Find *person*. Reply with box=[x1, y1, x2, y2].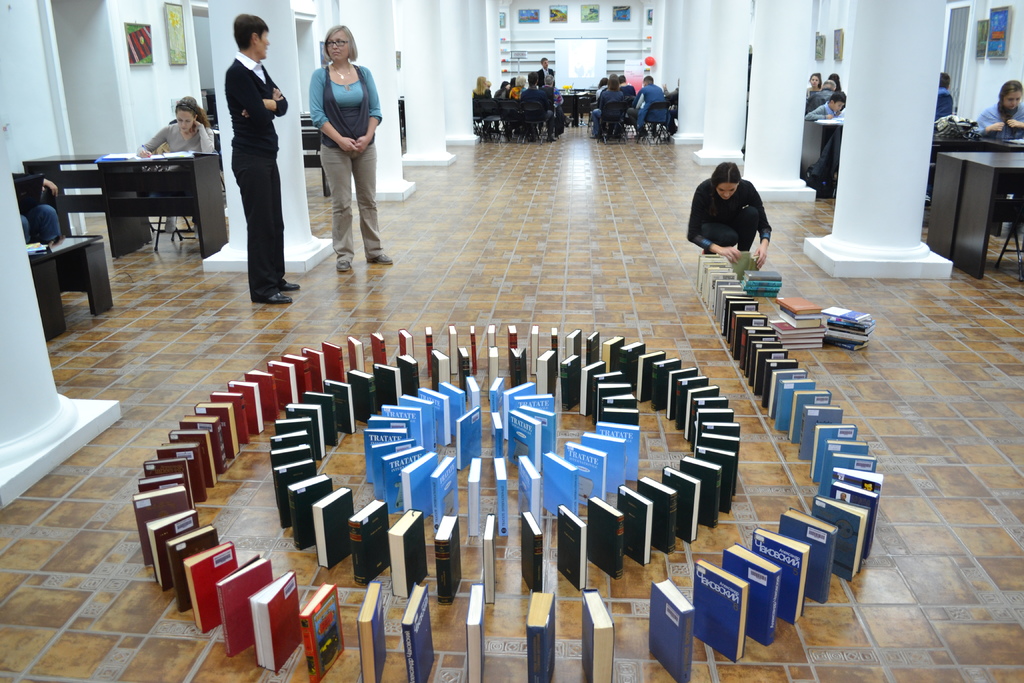
box=[798, 69, 824, 124].
